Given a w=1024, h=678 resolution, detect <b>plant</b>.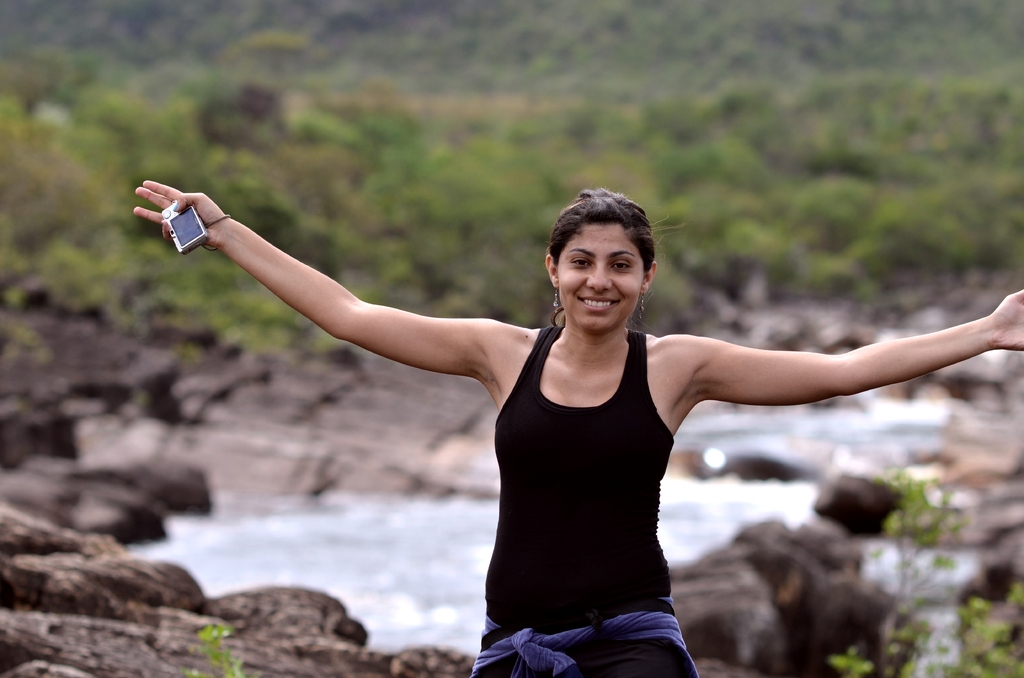
830:469:1023:677.
